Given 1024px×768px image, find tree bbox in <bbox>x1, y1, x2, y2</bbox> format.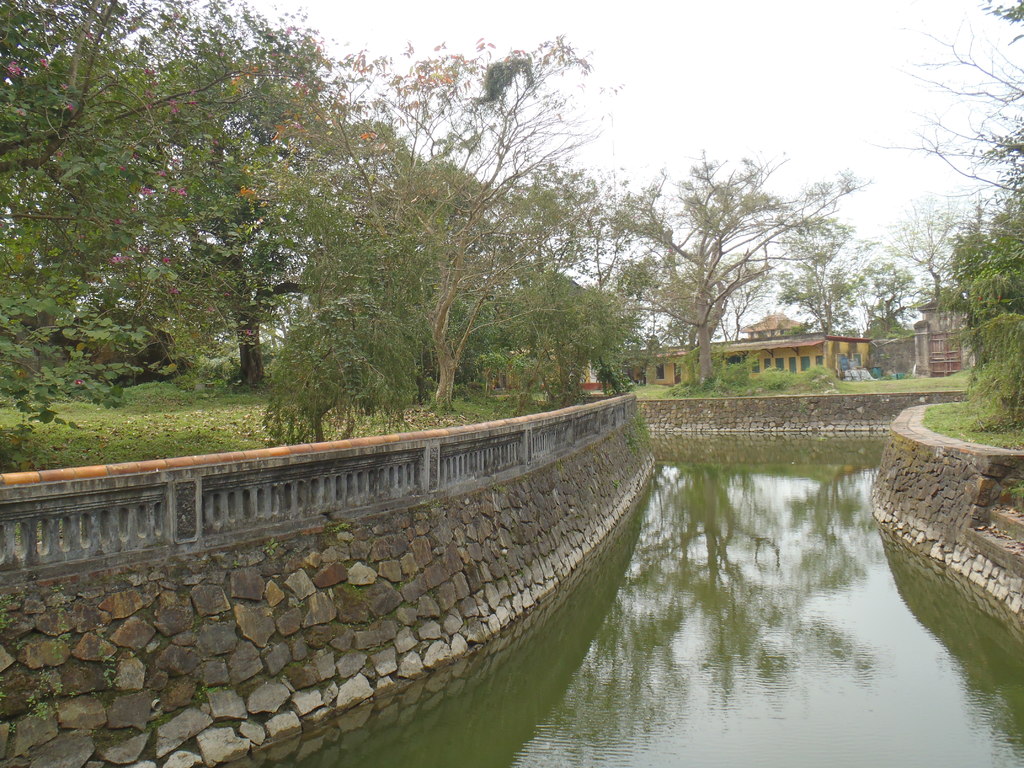
<bbox>631, 136, 826, 392</bbox>.
